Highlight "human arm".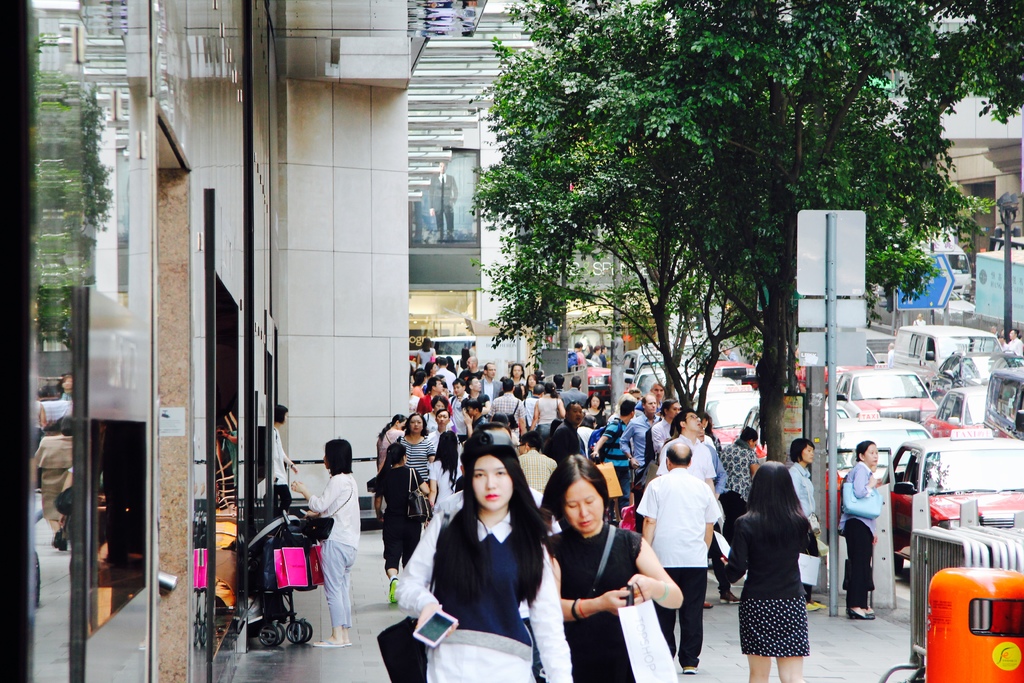
Highlighted region: x1=747 y1=440 x2=769 y2=481.
